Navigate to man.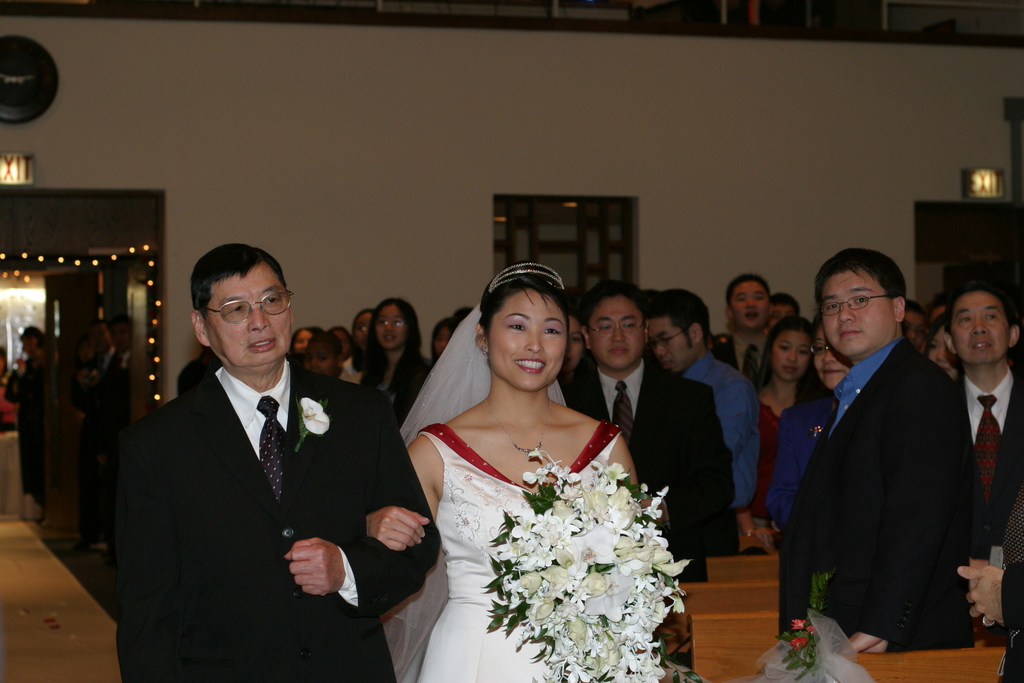
Navigation target: left=767, top=295, right=803, bottom=331.
